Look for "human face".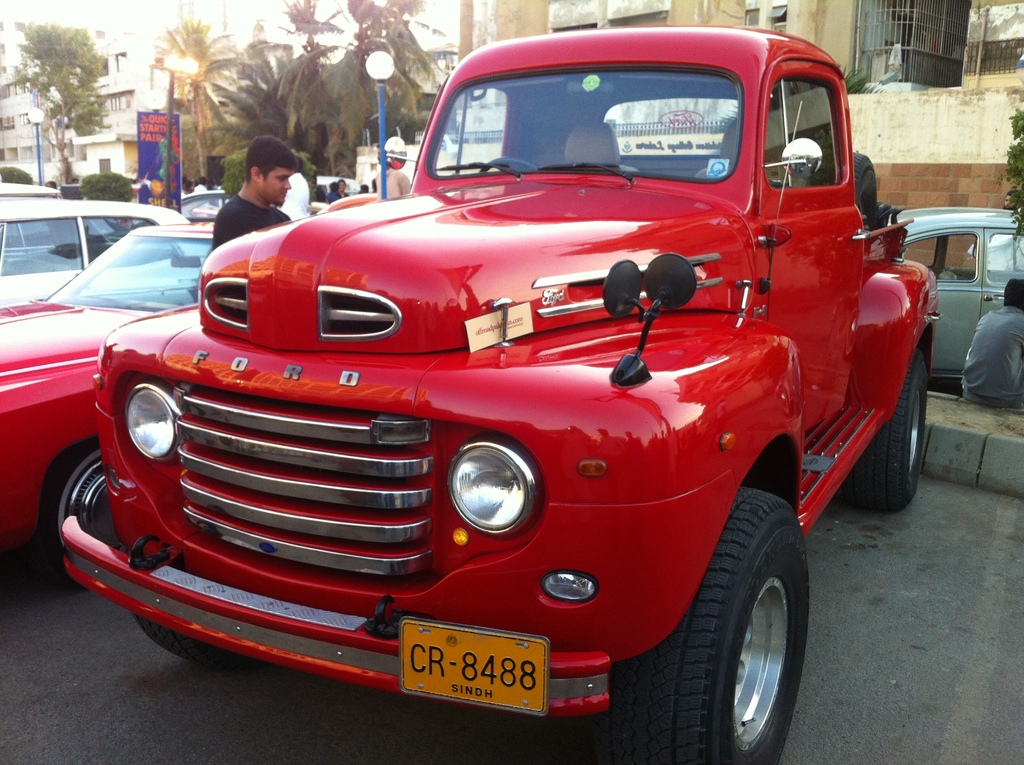
Found: 339,175,341,191.
